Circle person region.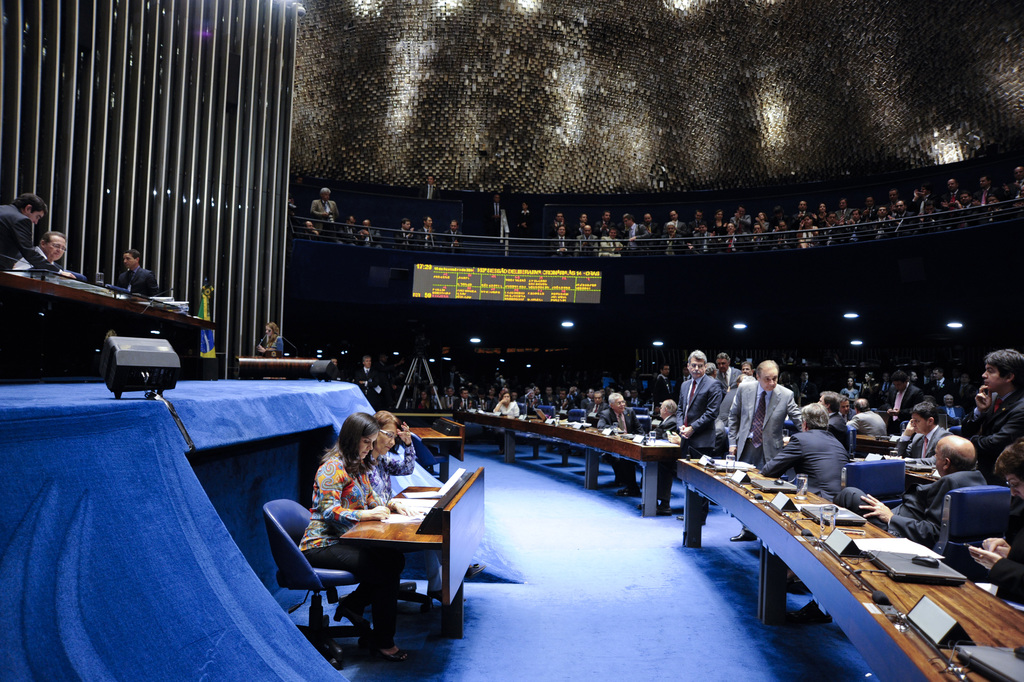
Region: 977, 175, 1000, 222.
